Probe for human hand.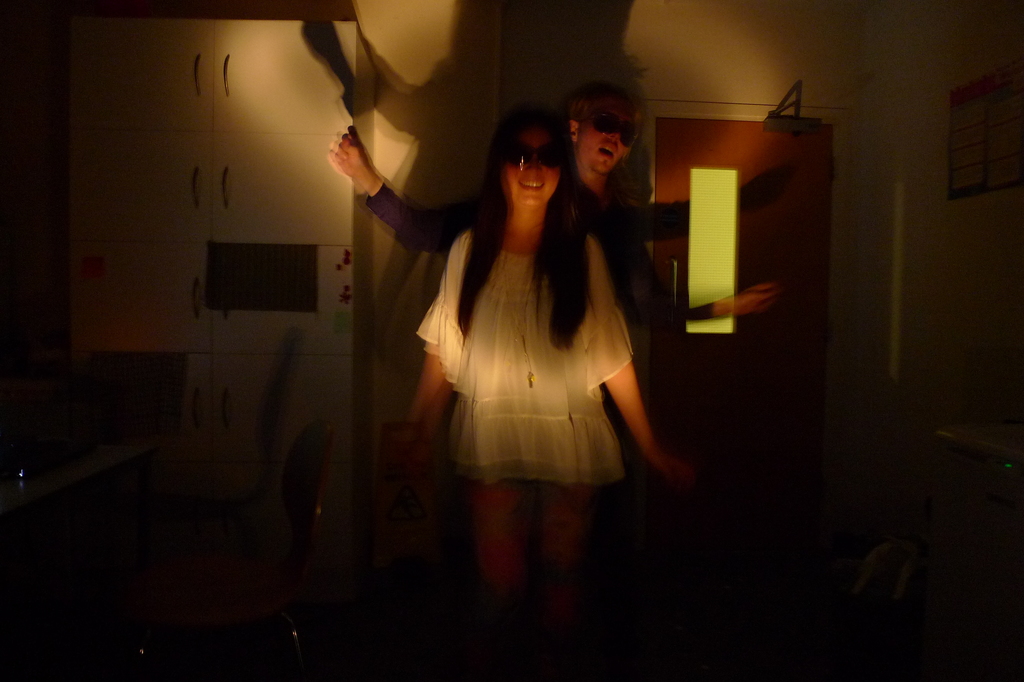
Probe result: (325, 127, 365, 182).
